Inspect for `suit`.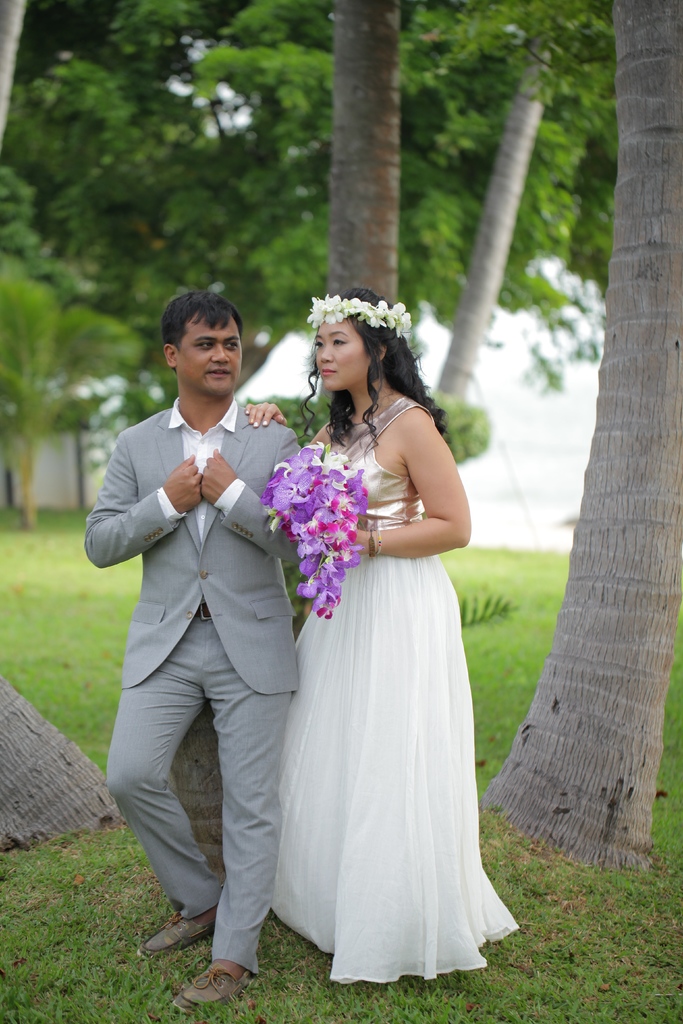
Inspection: (left=83, top=403, right=306, bottom=983).
